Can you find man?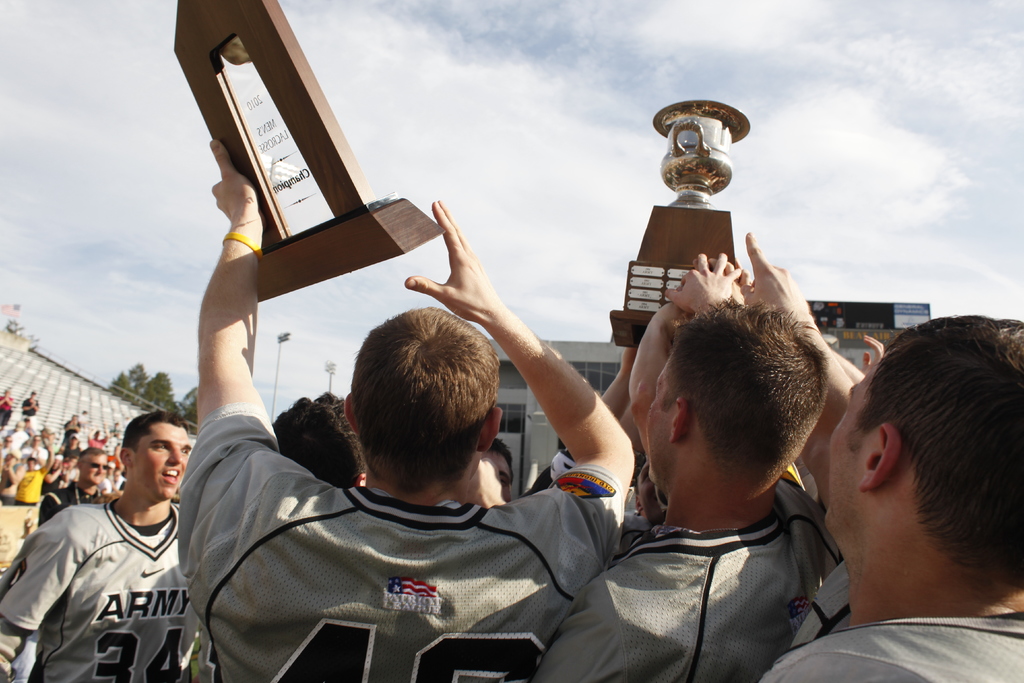
Yes, bounding box: bbox=(0, 411, 200, 682).
